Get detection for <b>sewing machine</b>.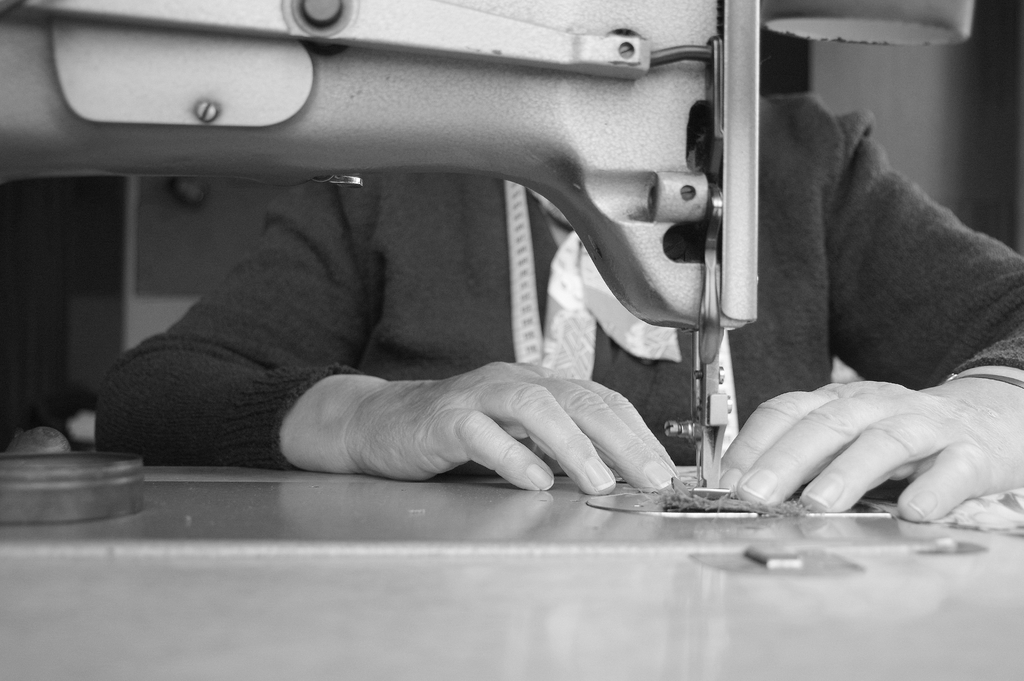
Detection: <bbox>2, 0, 1023, 680</bbox>.
